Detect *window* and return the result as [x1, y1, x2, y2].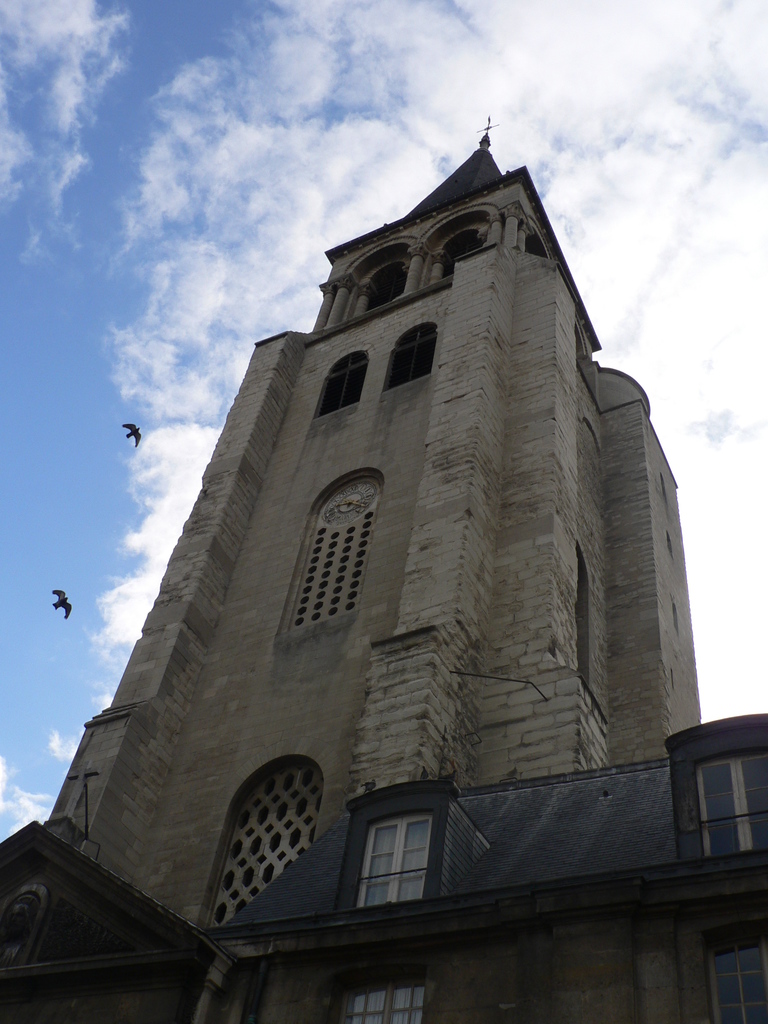
[322, 961, 432, 1023].
